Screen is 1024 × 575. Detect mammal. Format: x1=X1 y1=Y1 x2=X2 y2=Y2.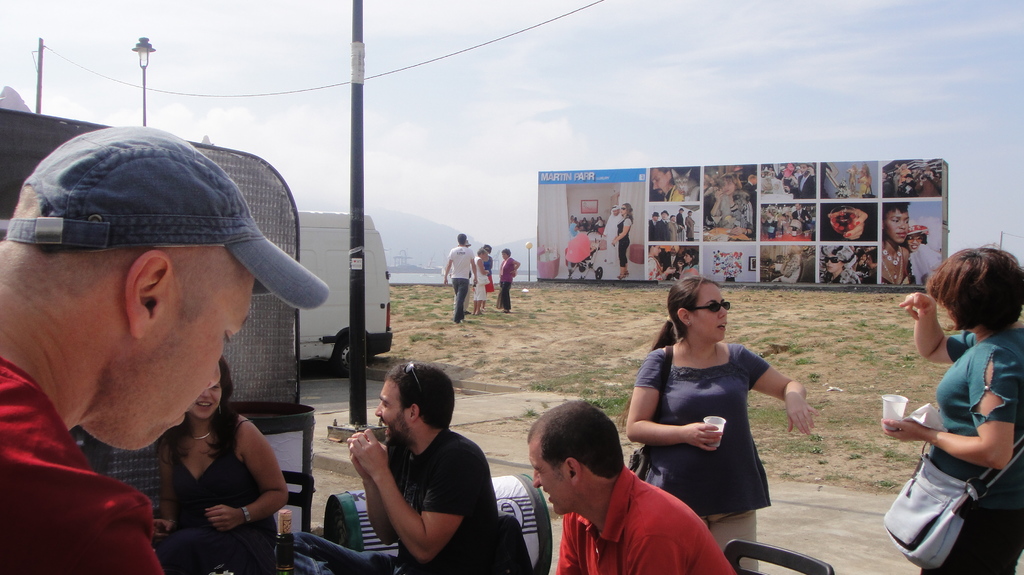
x1=441 y1=231 x2=476 y2=319.
